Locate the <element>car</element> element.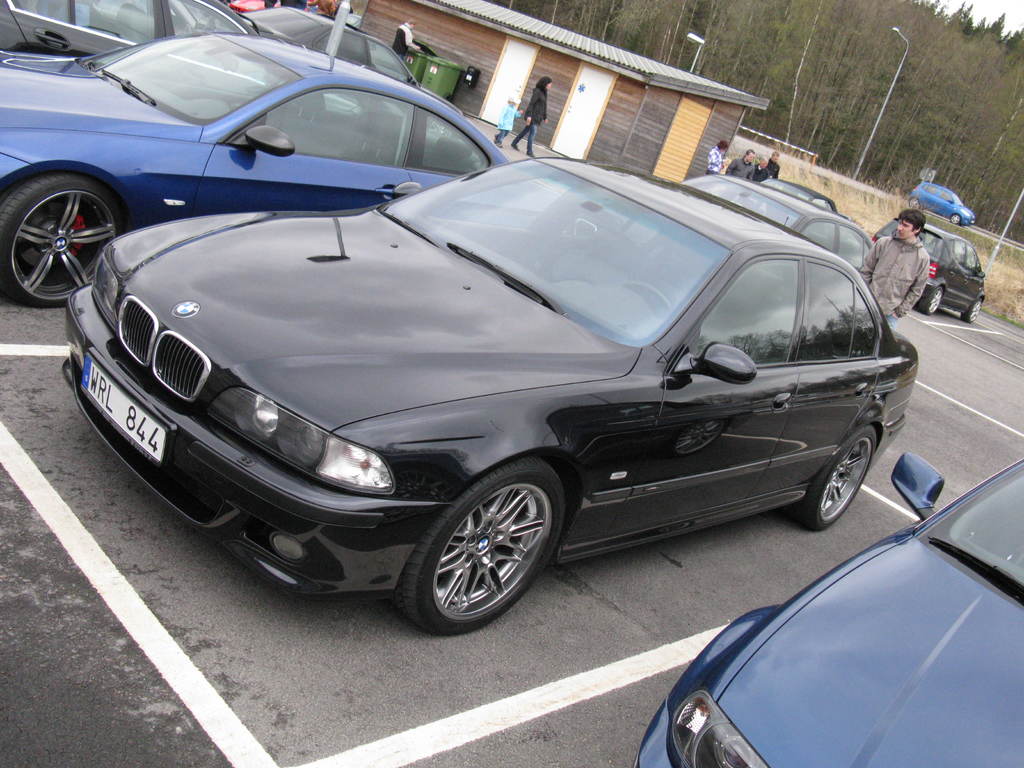
Element bbox: locate(904, 184, 980, 226).
